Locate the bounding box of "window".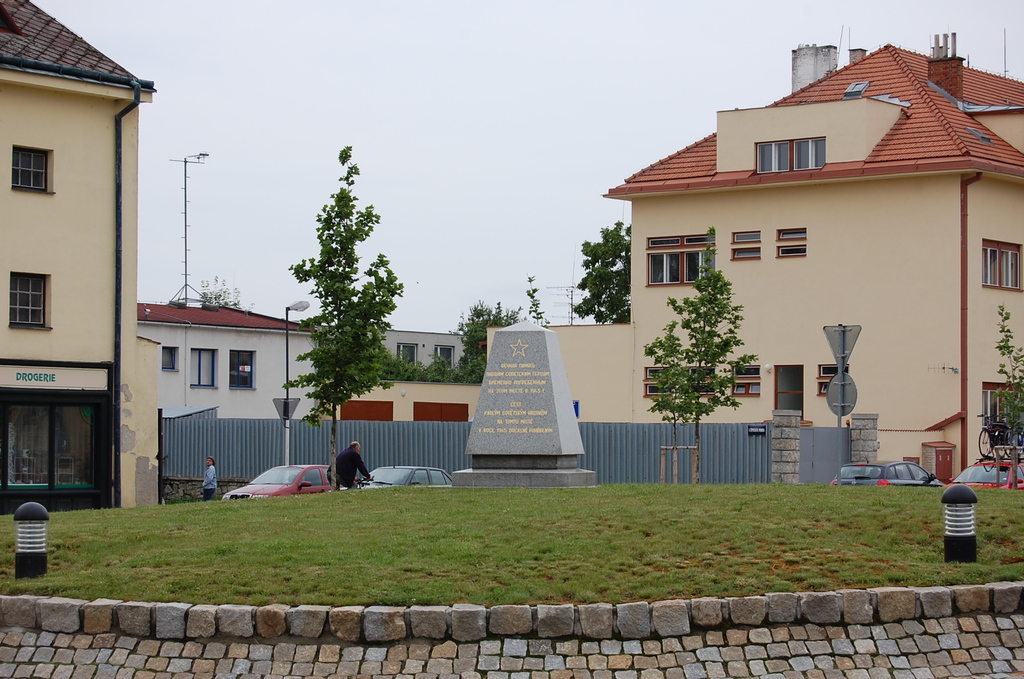
Bounding box: 731 248 767 263.
